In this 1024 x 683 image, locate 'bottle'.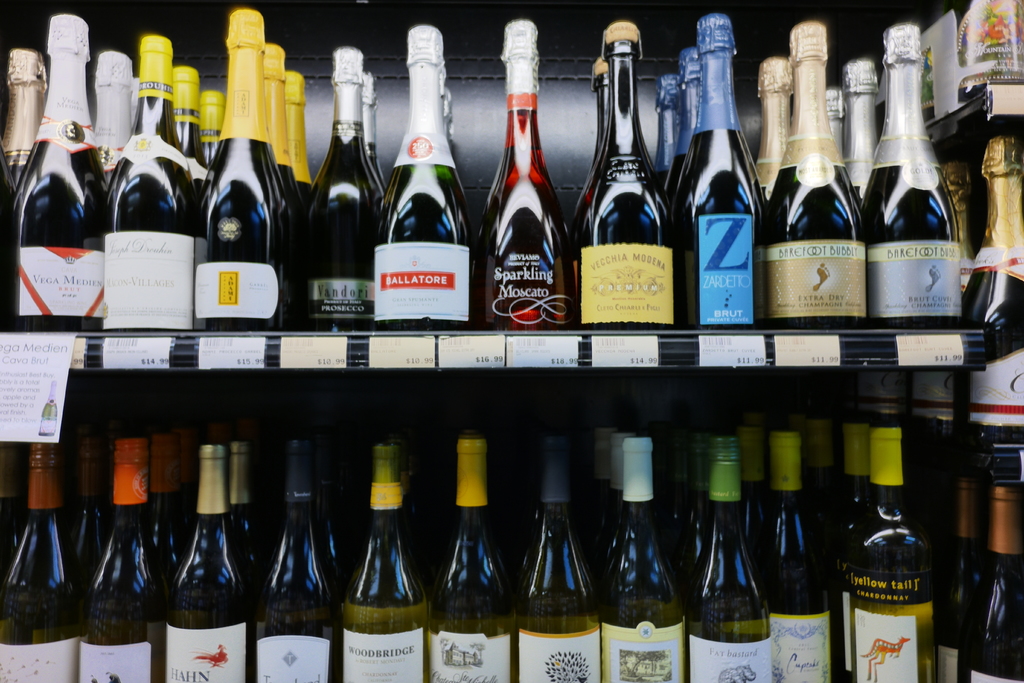
Bounding box: [left=426, top=438, right=518, bottom=682].
